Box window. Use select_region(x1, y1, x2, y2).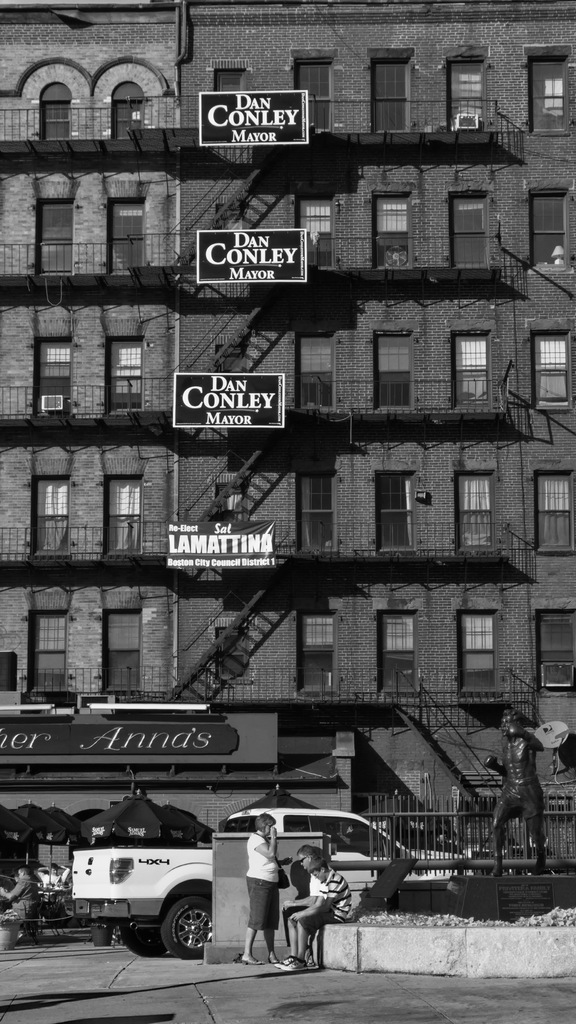
select_region(375, 469, 410, 547).
